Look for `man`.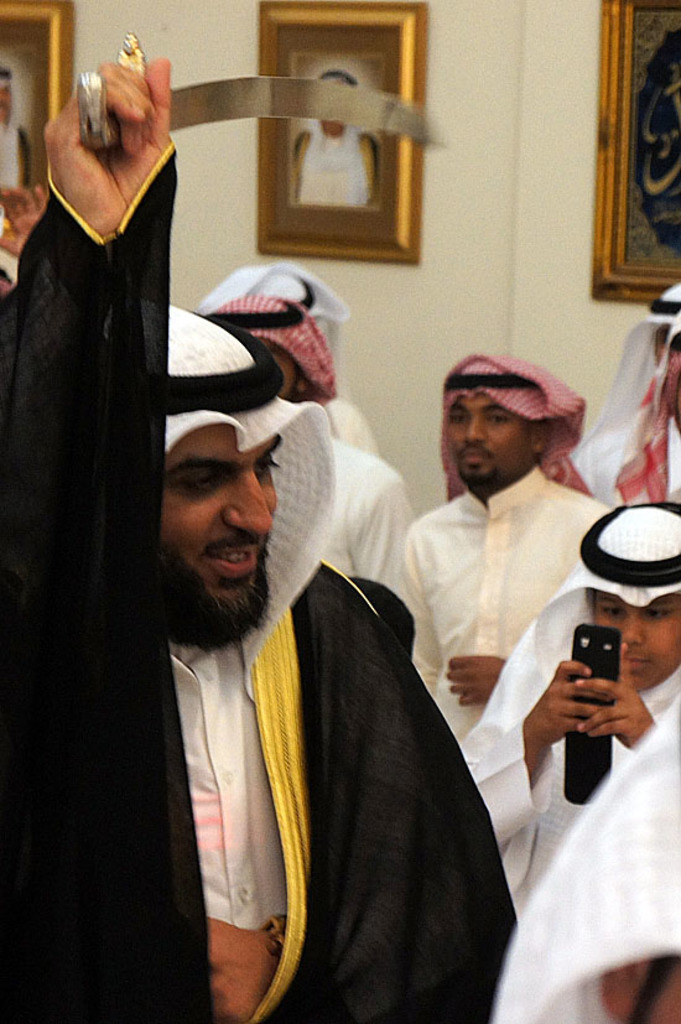
Found: detection(194, 261, 414, 597).
